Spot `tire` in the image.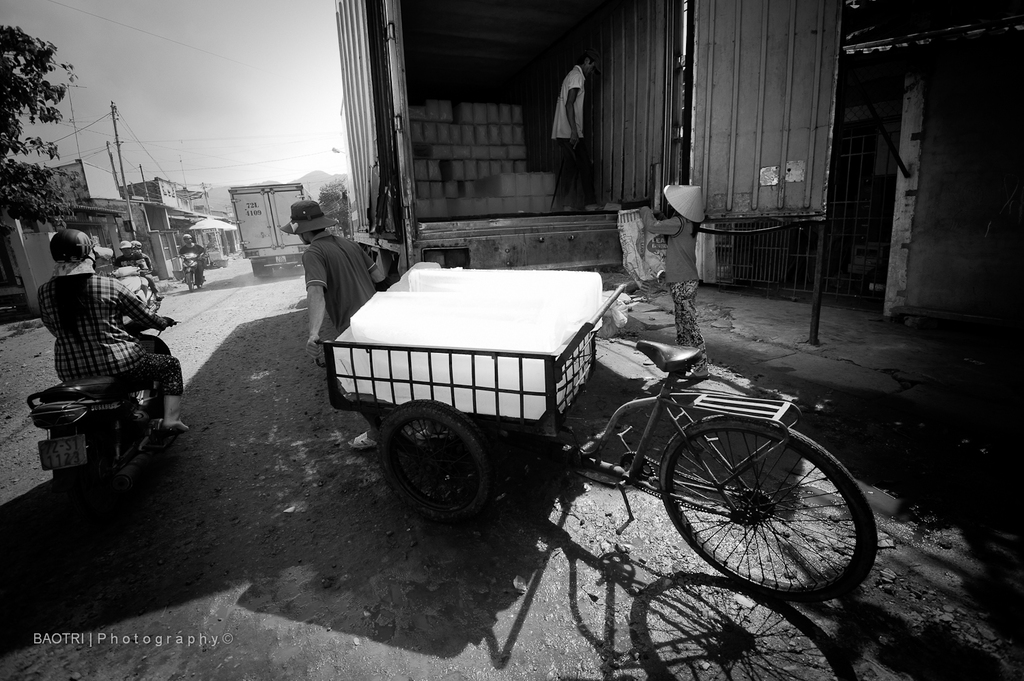
`tire` found at rect(80, 446, 114, 544).
